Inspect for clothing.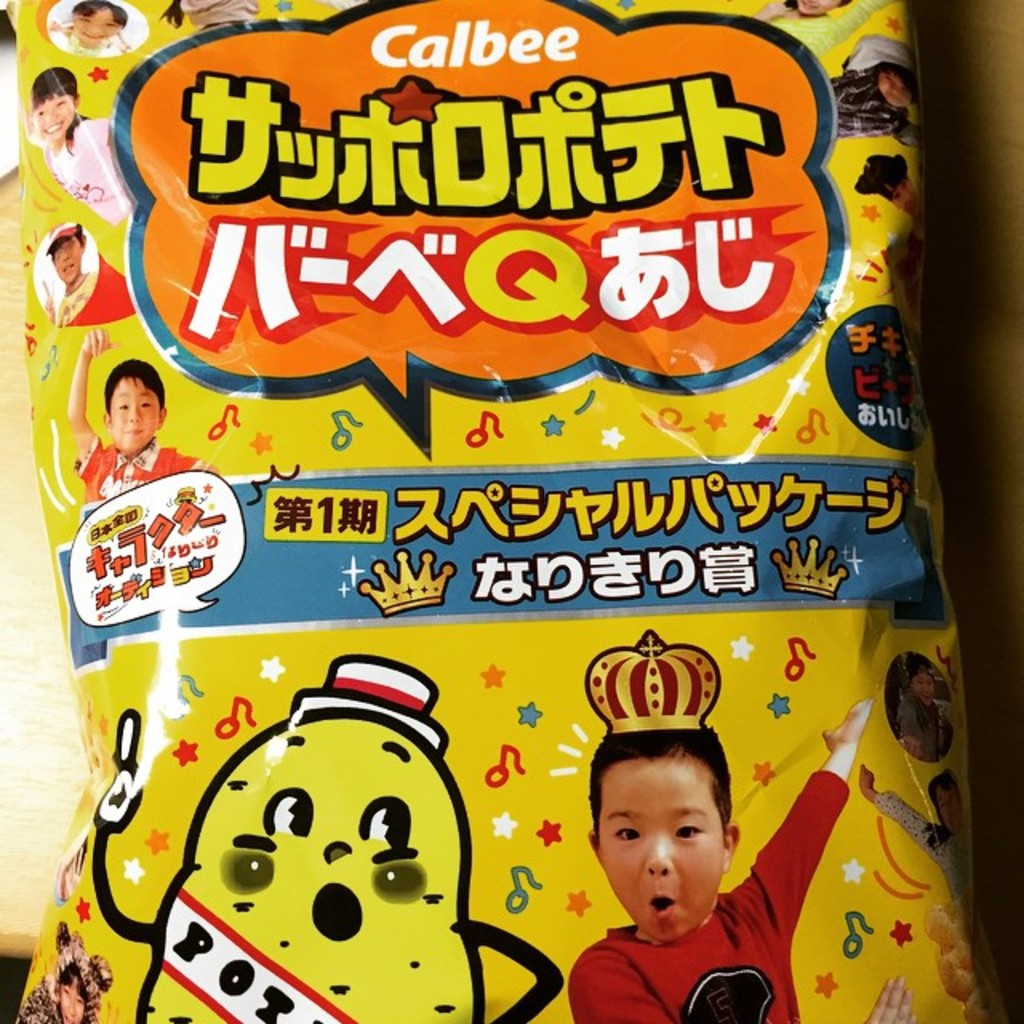
Inspection: bbox(59, 248, 146, 338).
